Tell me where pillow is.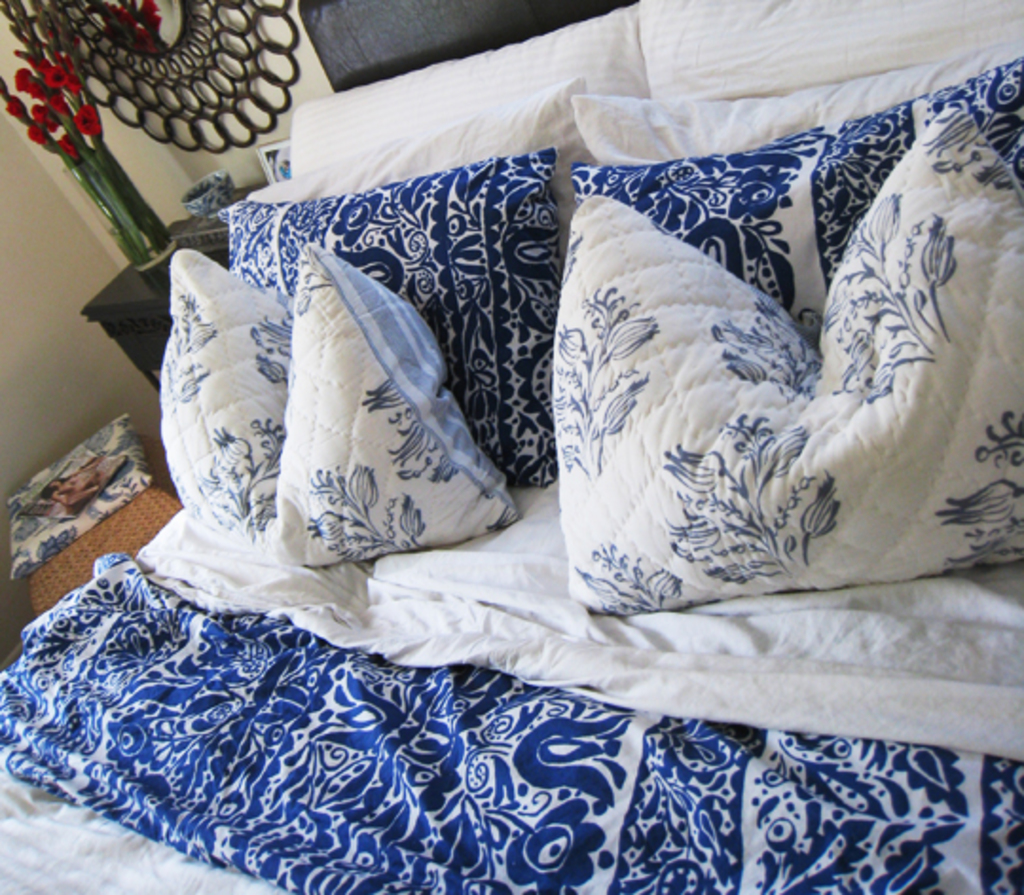
pillow is at select_region(228, 148, 580, 508).
